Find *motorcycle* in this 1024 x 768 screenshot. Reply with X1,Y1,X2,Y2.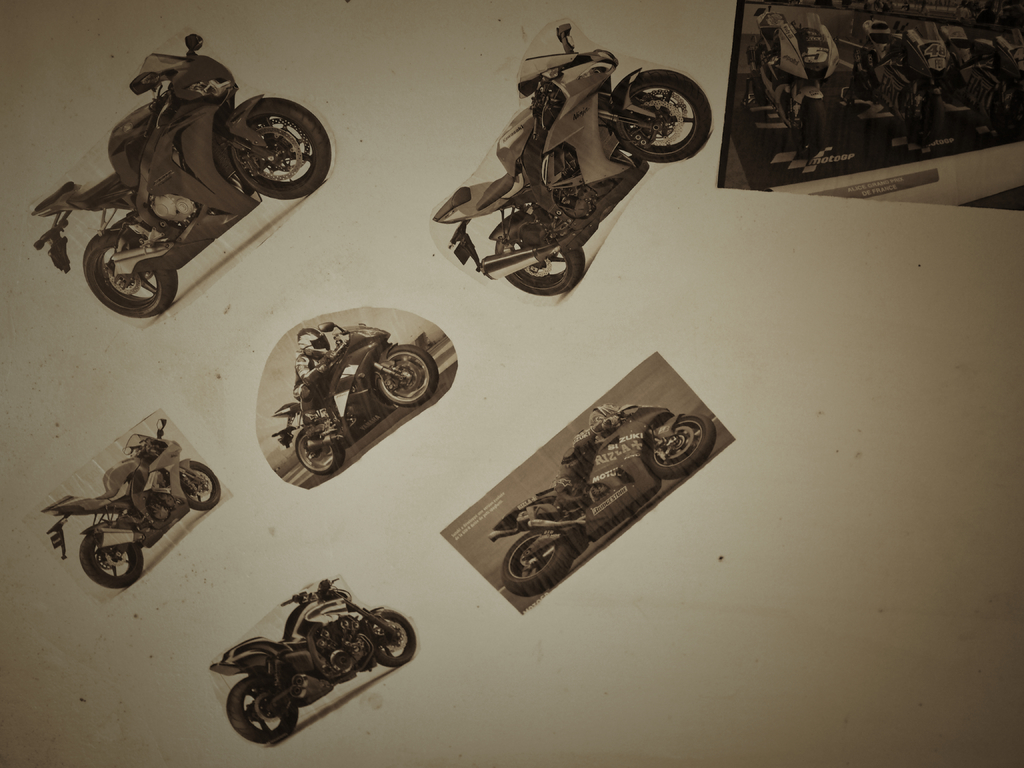
420,34,697,309.
